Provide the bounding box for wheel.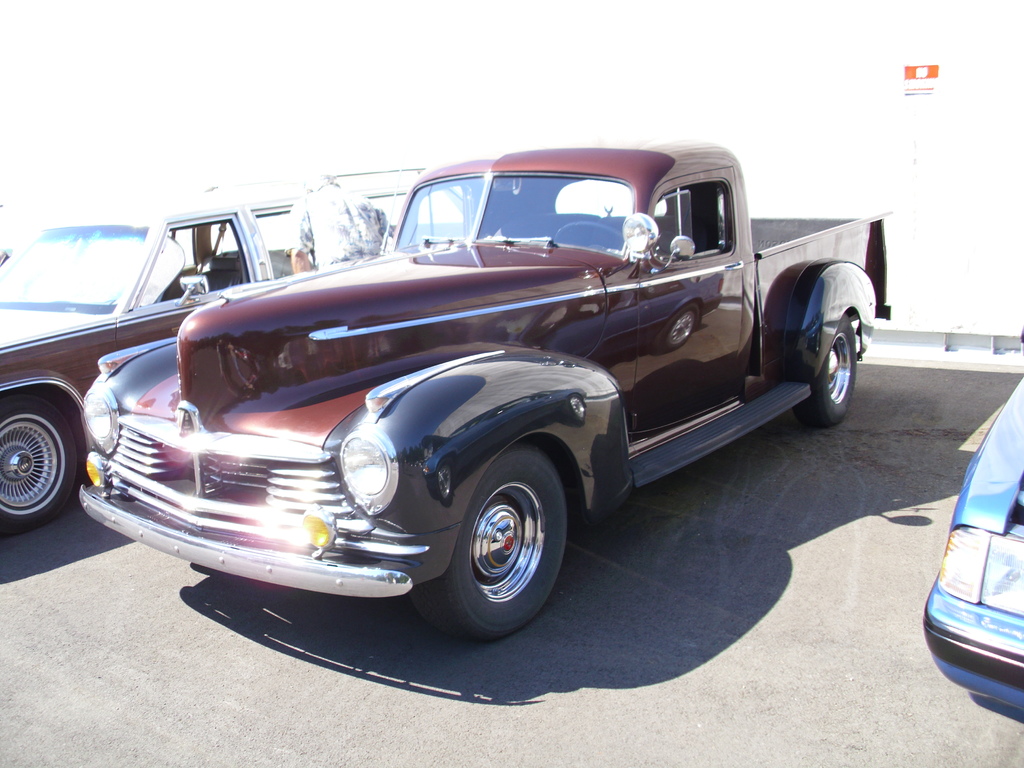
region(434, 452, 561, 629).
